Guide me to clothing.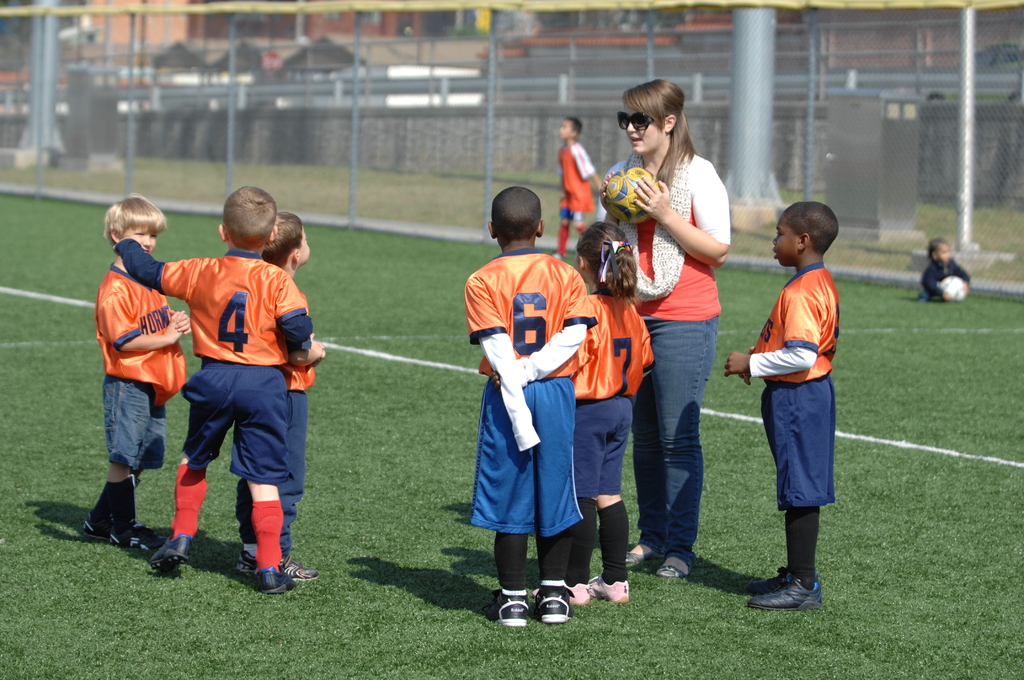
Guidance: 463 248 597 590.
